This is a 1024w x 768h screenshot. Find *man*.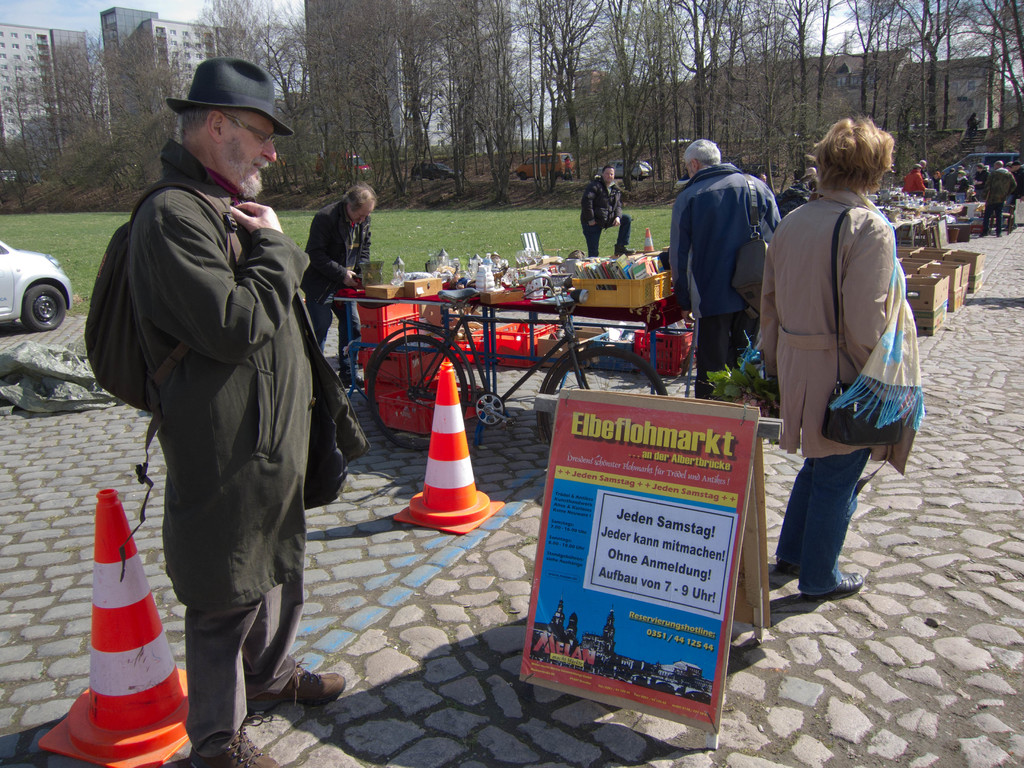
Bounding box: (977,159,1018,237).
